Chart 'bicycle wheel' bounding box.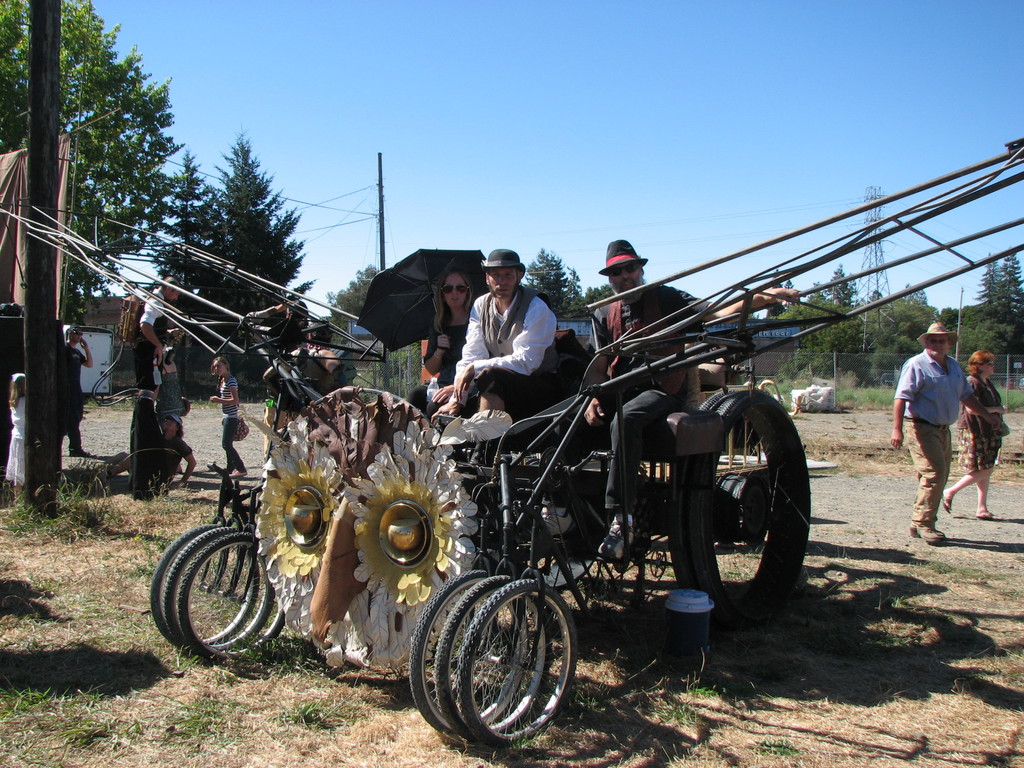
Charted: [169, 528, 297, 660].
